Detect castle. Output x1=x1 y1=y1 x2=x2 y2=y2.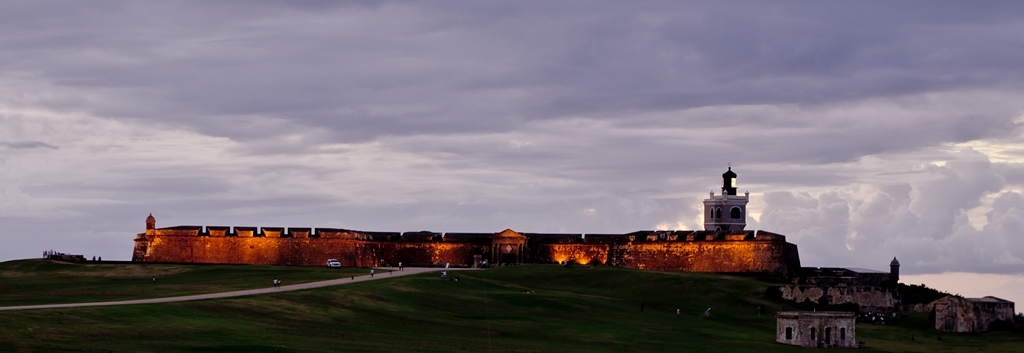
x1=131 y1=165 x2=802 y2=285.
